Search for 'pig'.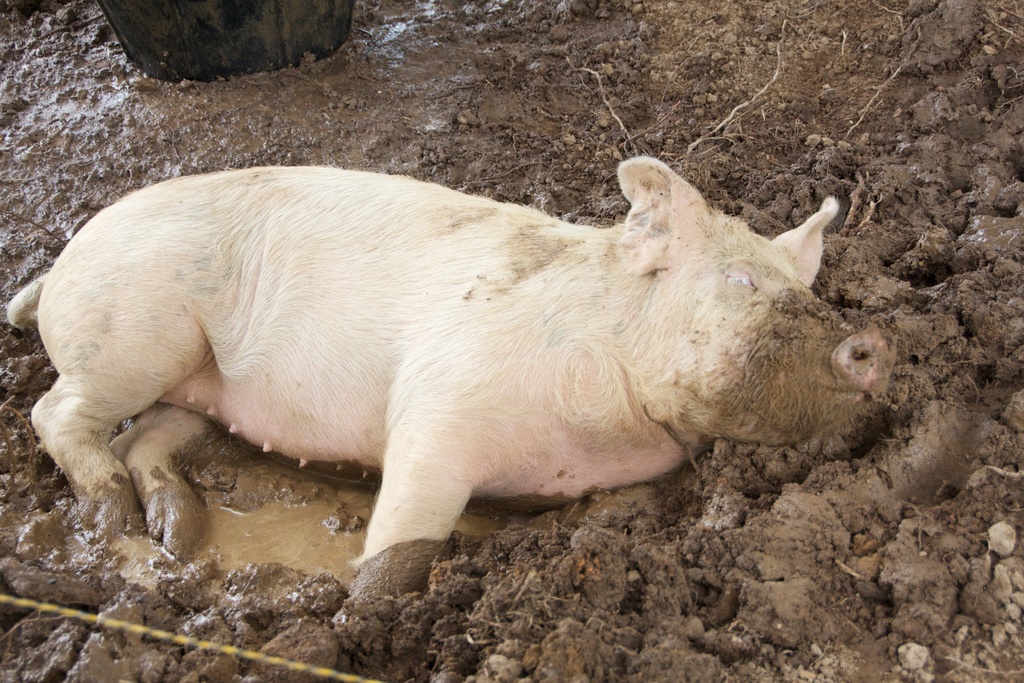
Found at crop(4, 152, 899, 631).
